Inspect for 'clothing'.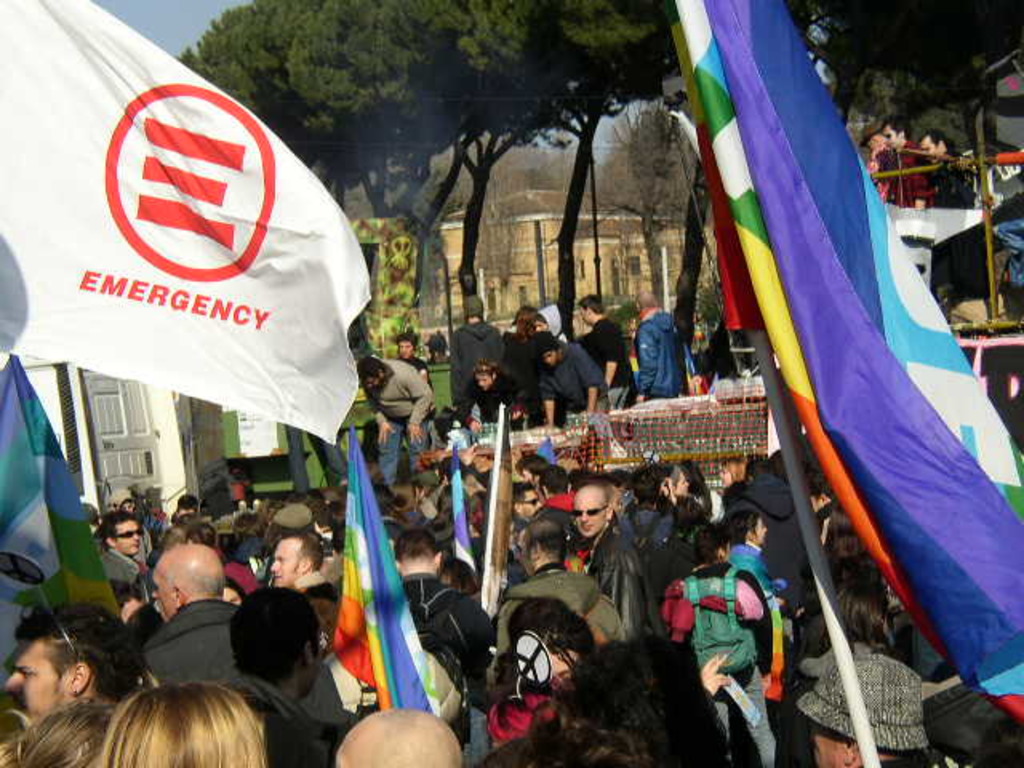
Inspection: <box>138,603,235,686</box>.
